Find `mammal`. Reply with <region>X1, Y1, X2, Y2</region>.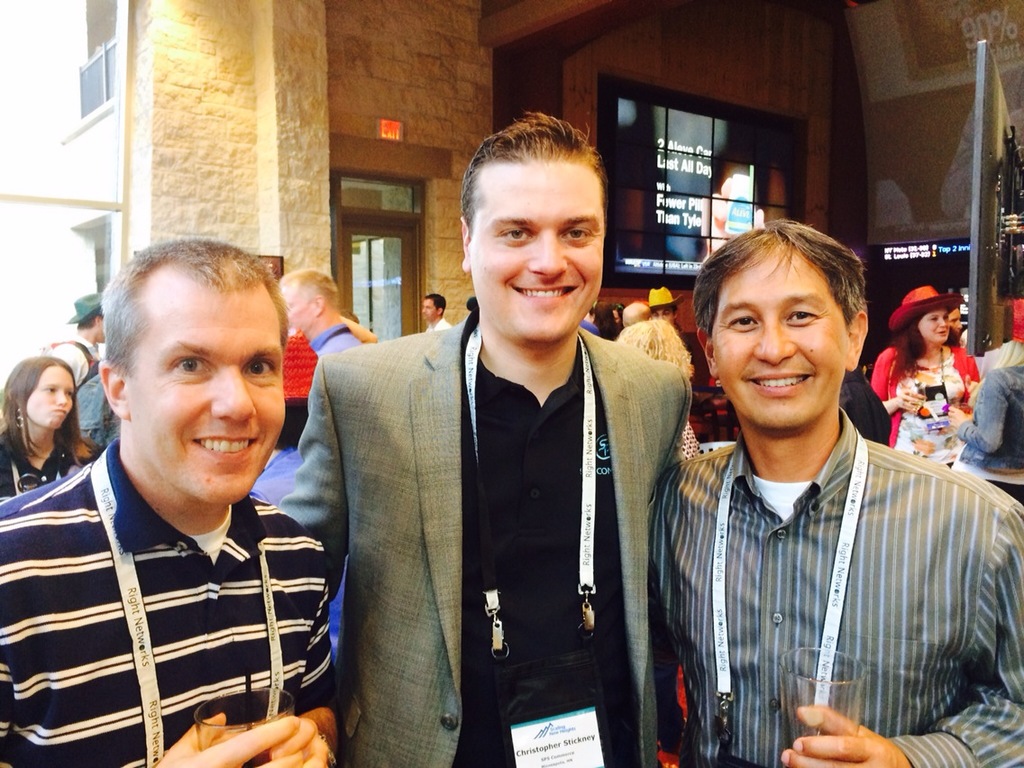
<region>49, 290, 111, 463</region>.
